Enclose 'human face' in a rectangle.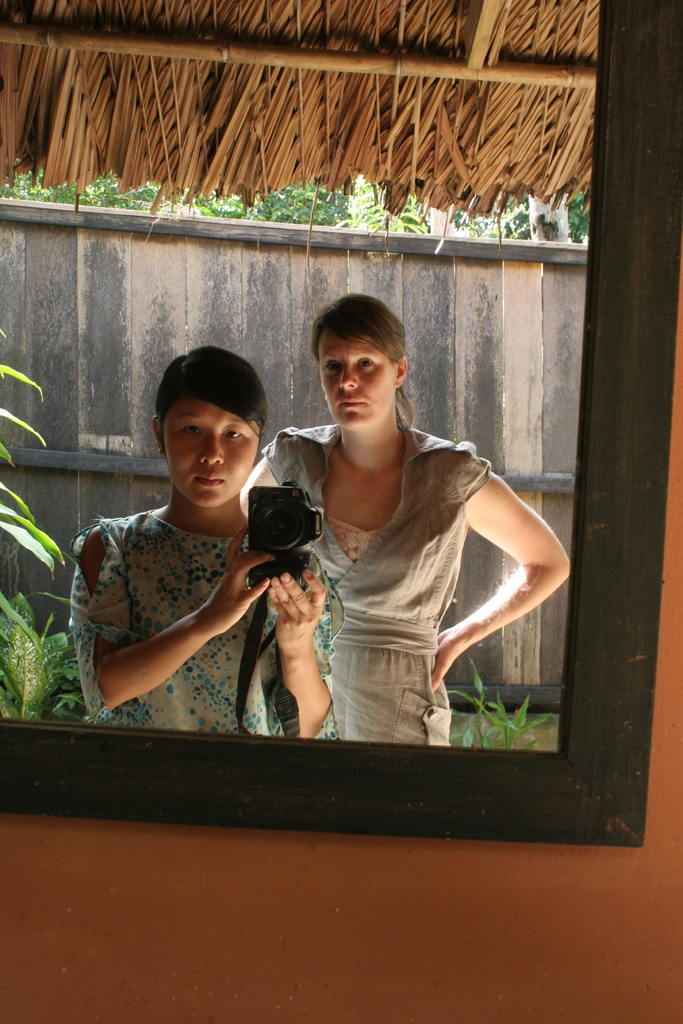
region(167, 393, 261, 507).
